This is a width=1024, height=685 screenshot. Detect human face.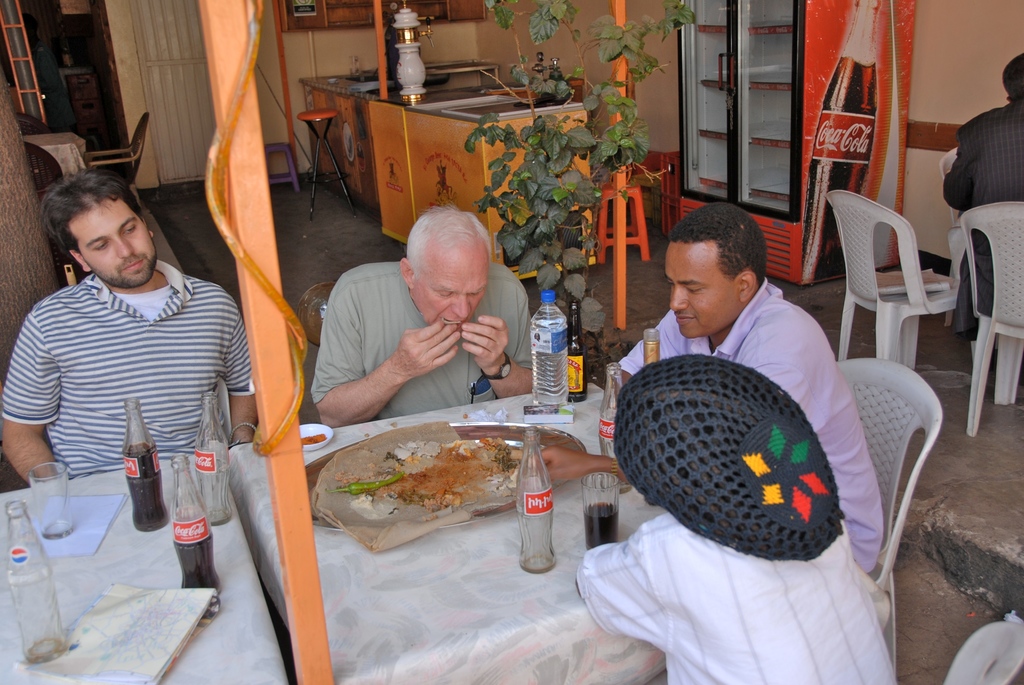
(410, 252, 491, 327).
